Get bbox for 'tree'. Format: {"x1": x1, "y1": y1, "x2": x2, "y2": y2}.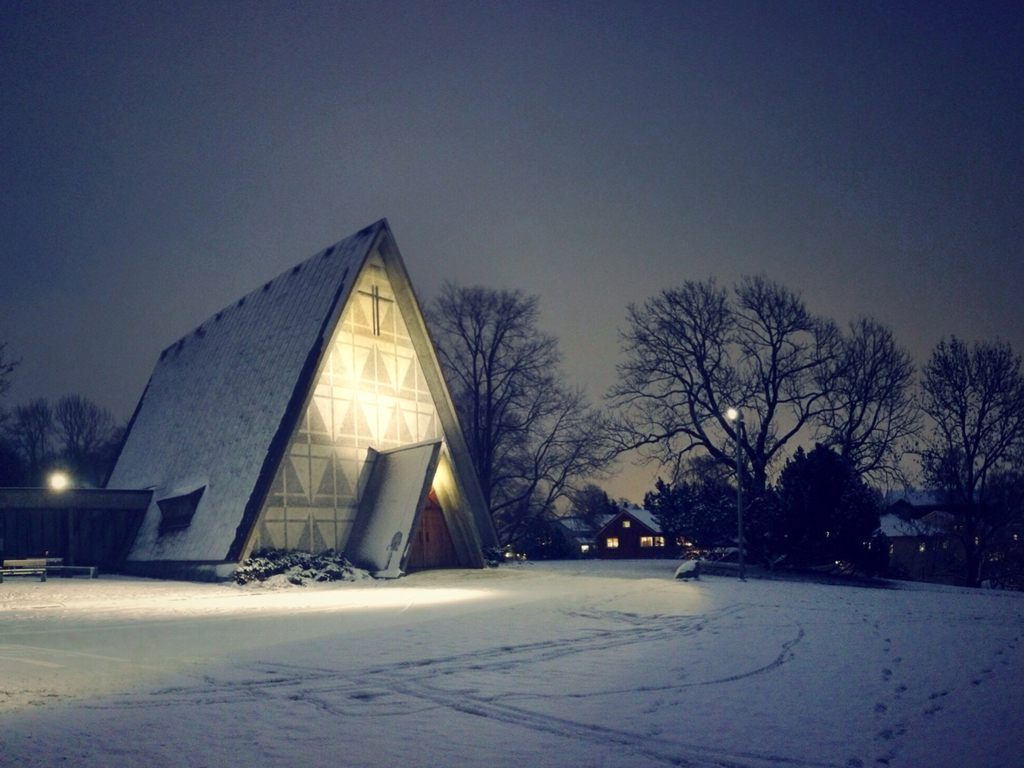
{"x1": 916, "y1": 307, "x2": 1012, "y2": 576}.
